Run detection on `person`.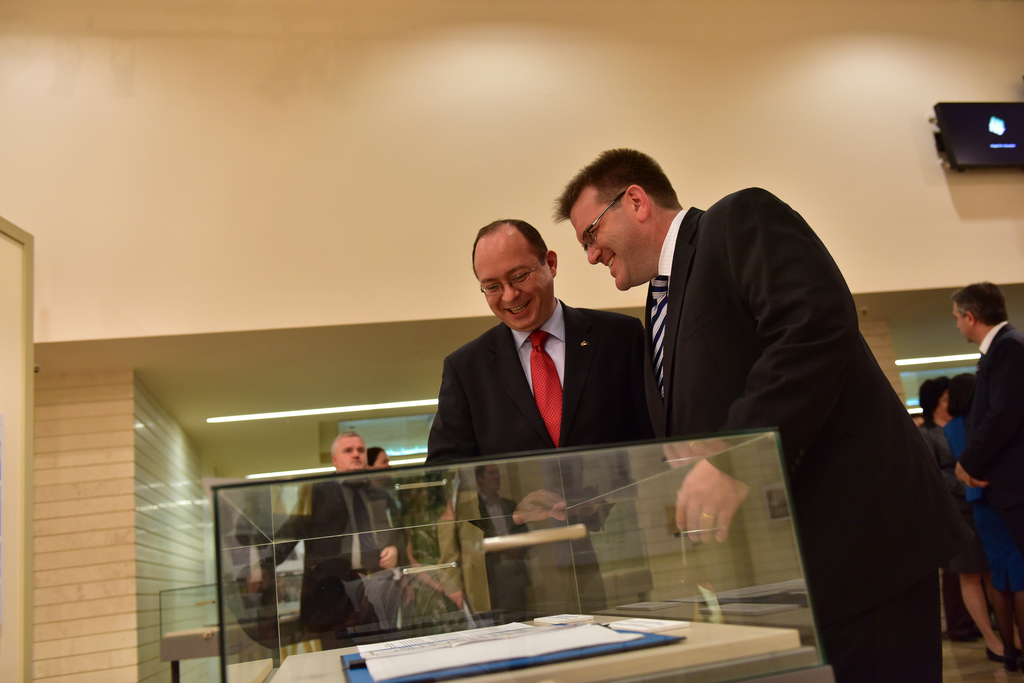
Result: crop(607, 149, 967, 605).
